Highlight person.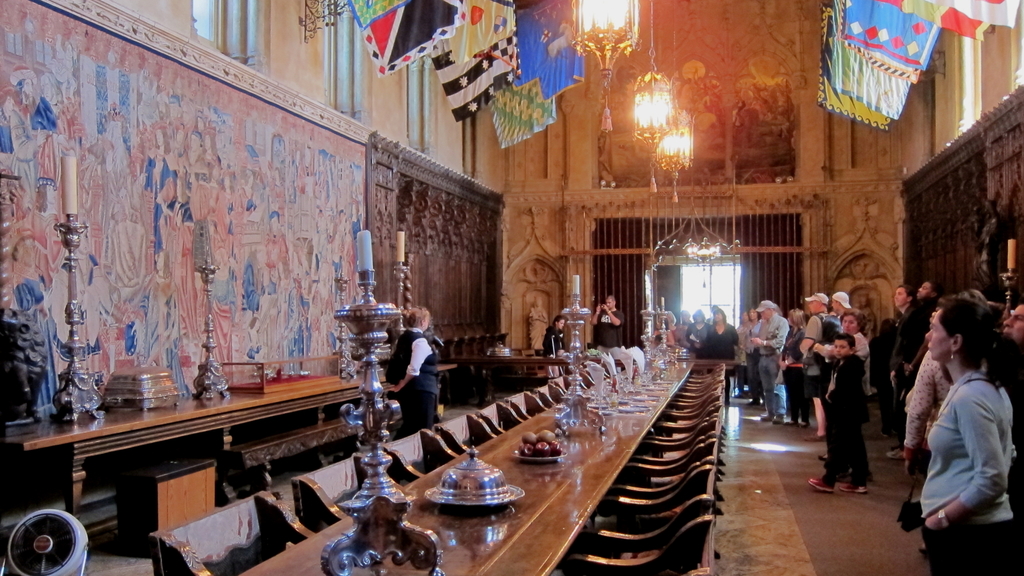
Highlighted region: 735, 312, 748, 396.
